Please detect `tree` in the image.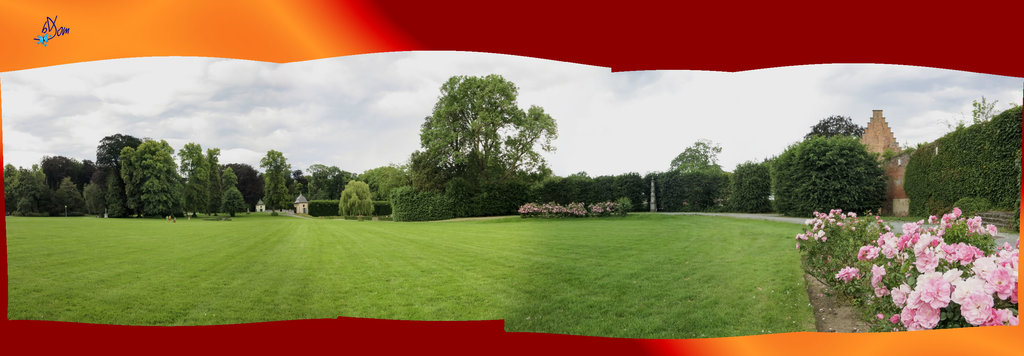
<region>413, 71, 557, 210</region>.
